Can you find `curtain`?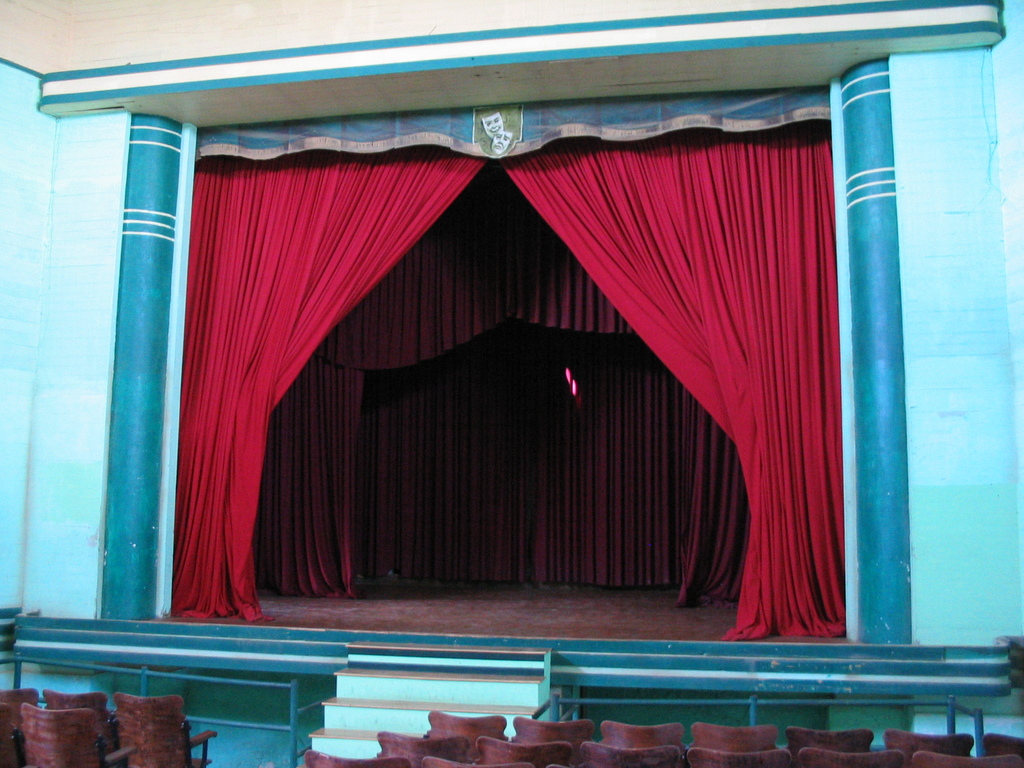
Yes, bounding box: l=170, t=148, r=485, b=627.
